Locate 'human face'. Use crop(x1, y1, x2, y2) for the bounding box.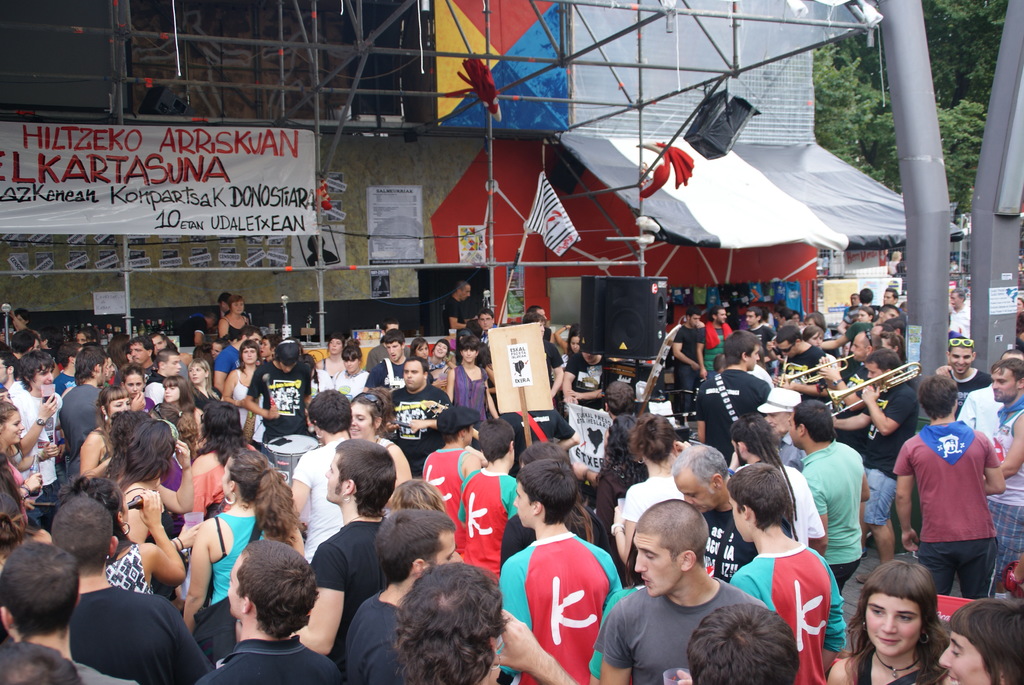
crop(731, 441, 742, 464).
